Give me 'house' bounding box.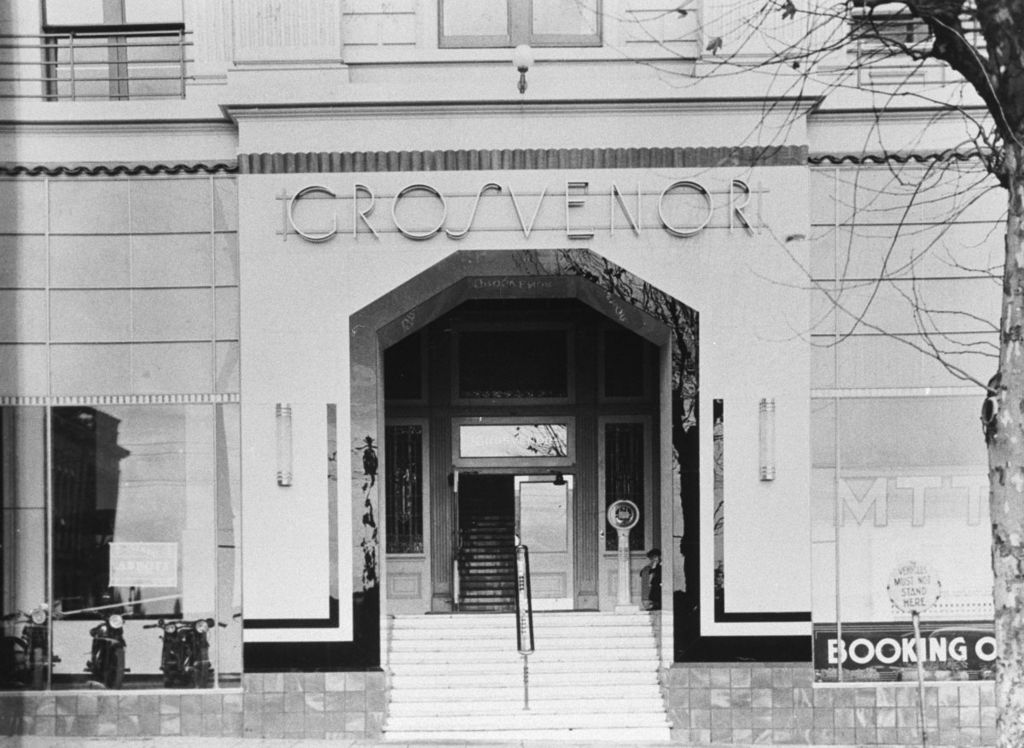
<bbox>0, 0, 1023, 747</bbox>.
